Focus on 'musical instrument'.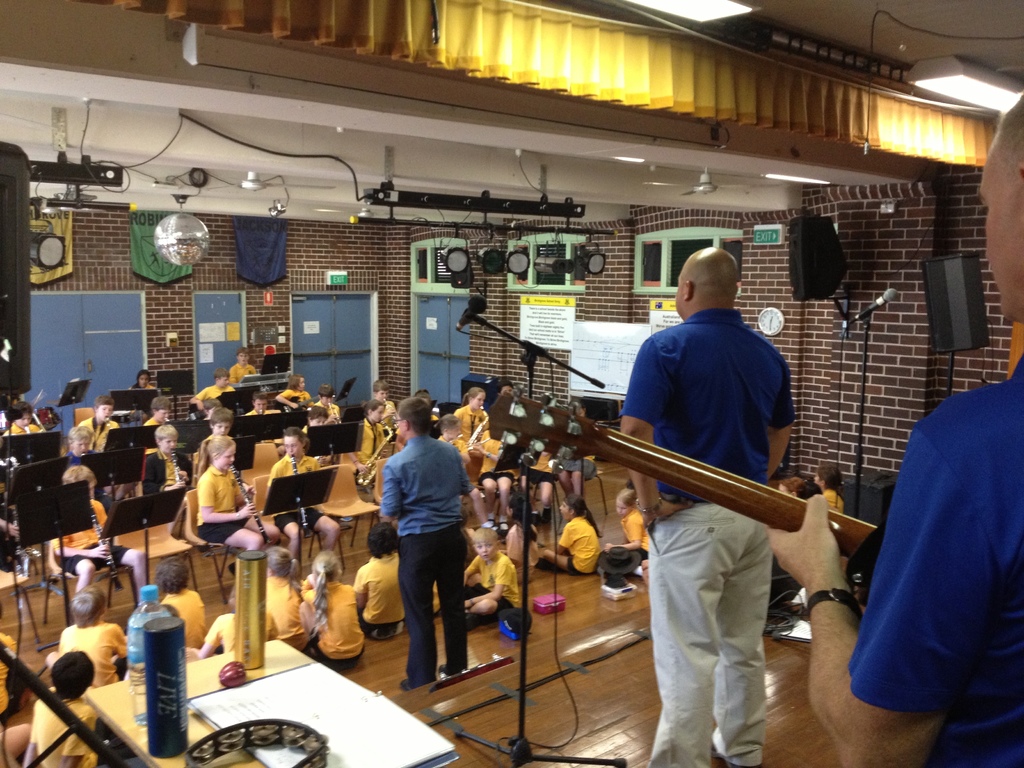
Focused at (257,408,263,417).
